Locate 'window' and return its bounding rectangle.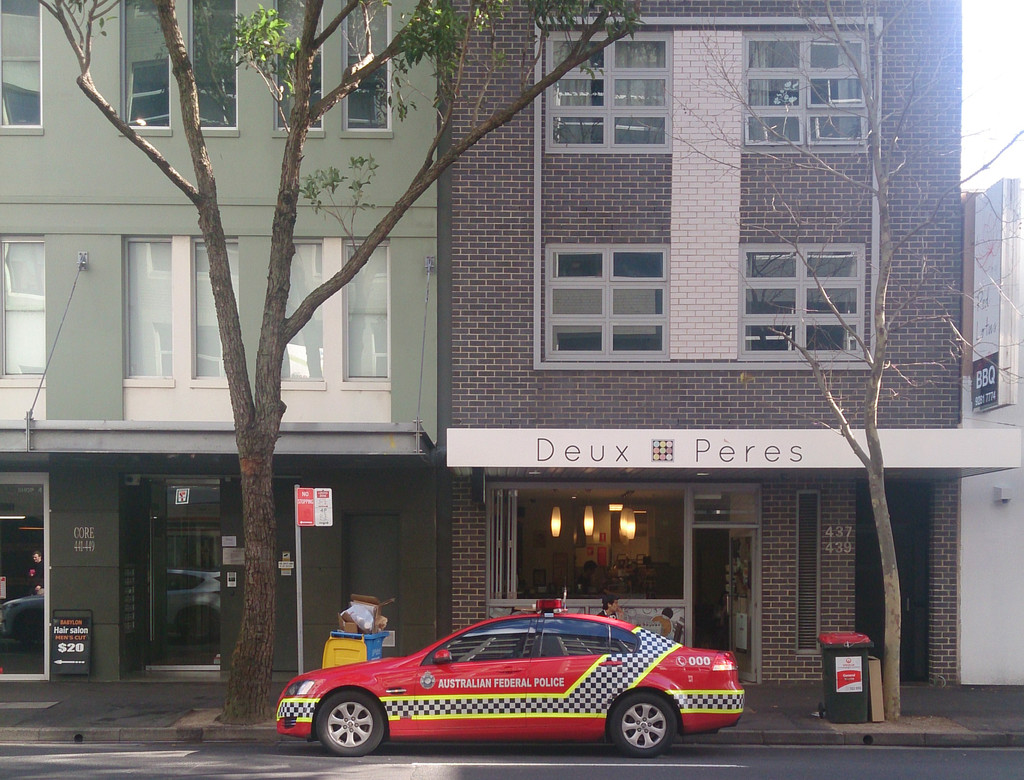
bbox=[339, 0, 404, 143].
